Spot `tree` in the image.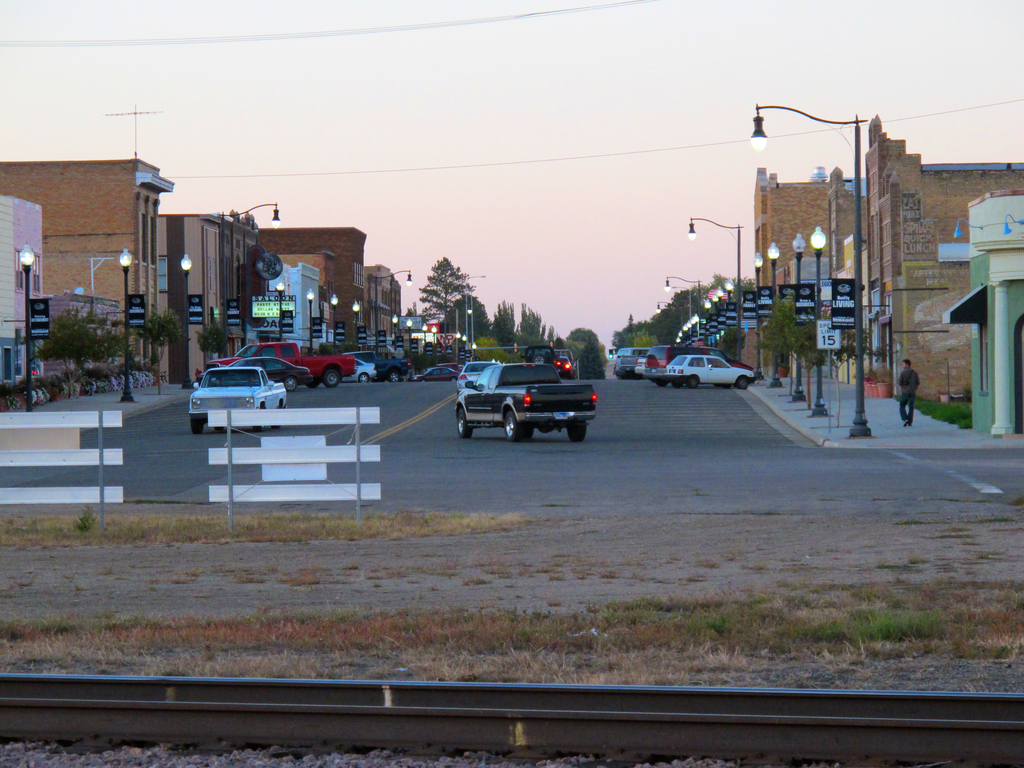
`tree` found at bbox=[488, 296, 514, 346].
